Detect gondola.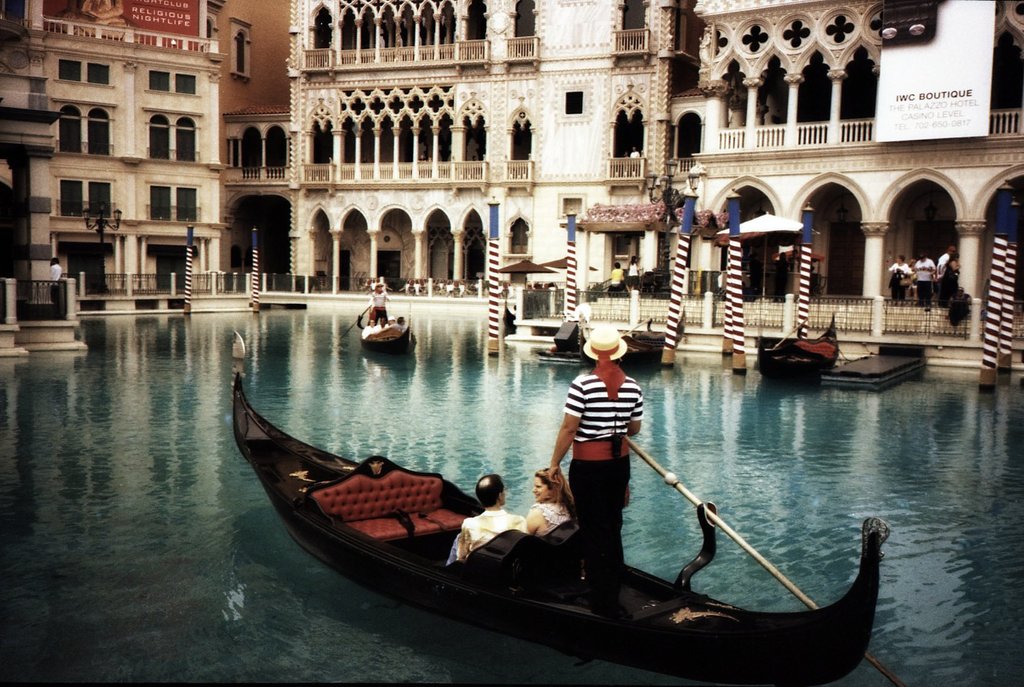
Detected at bbox=[221, 320, 893, 686].
